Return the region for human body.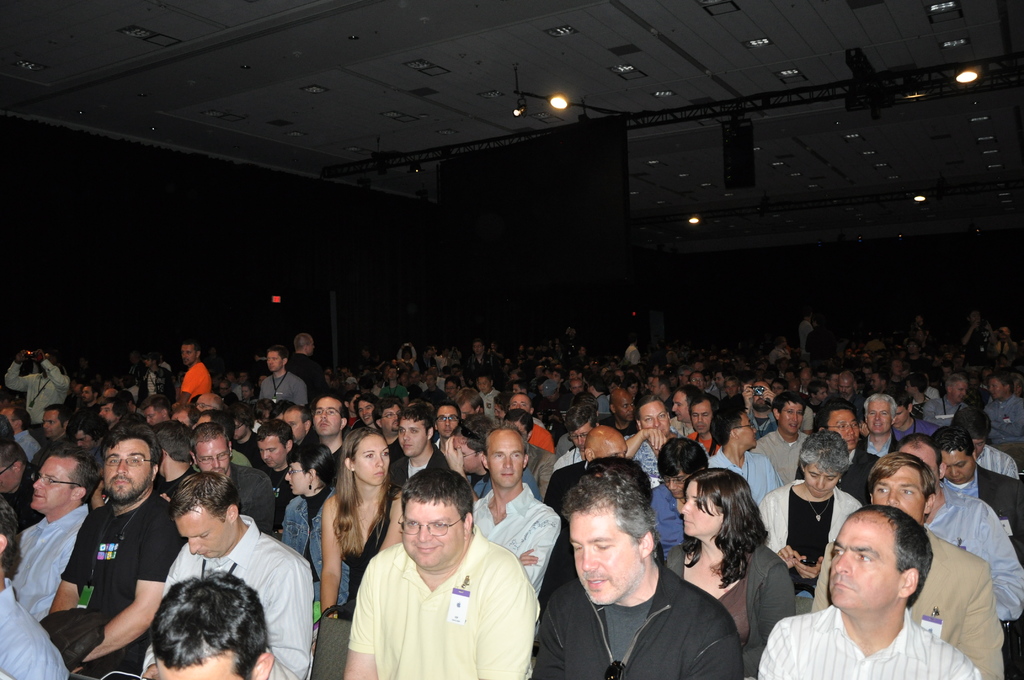
crop(176, 339, 220, 411).
